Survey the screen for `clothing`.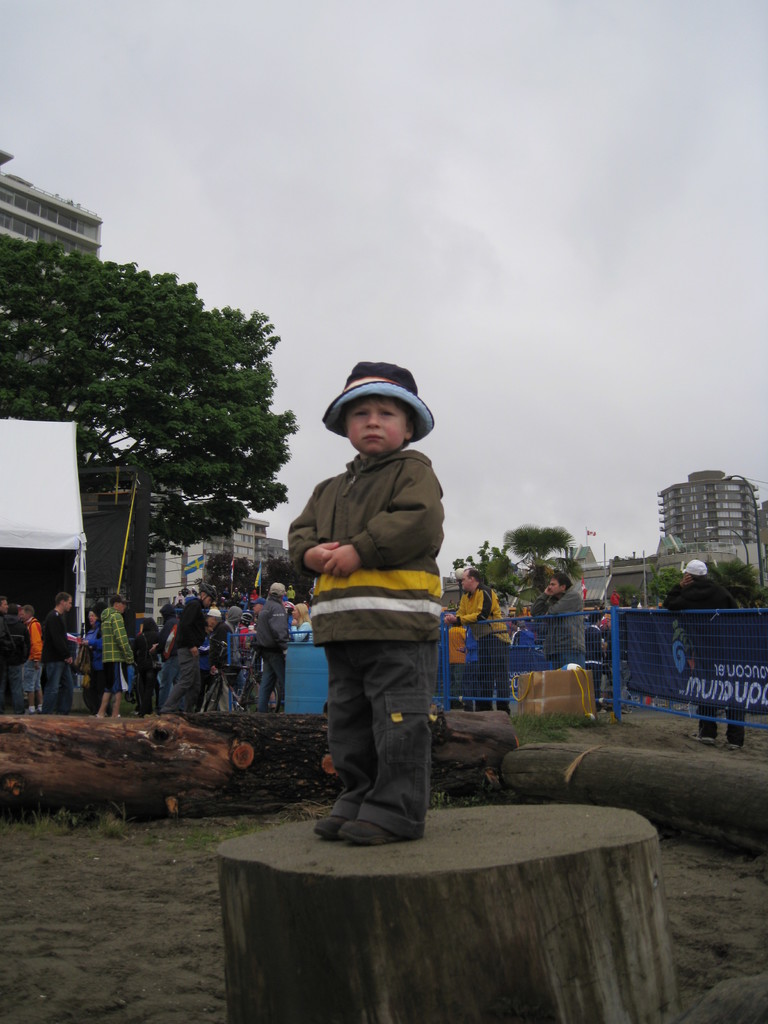
Survey found: (x1=292, y1=619, x2=314, y2=638).
